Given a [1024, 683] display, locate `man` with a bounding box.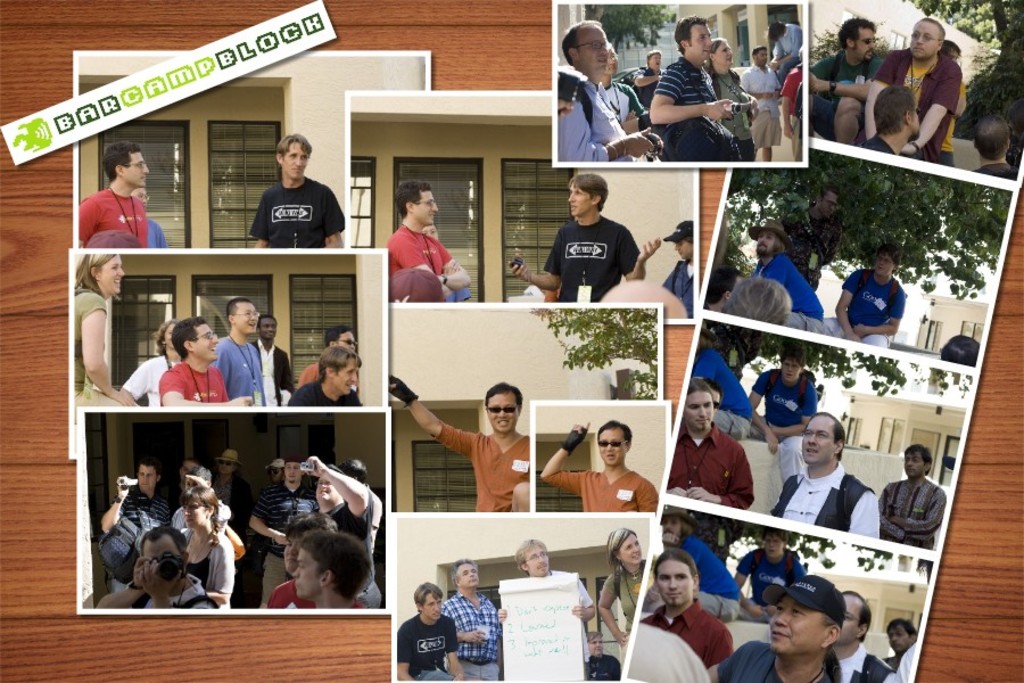
Located: left=770, top=411, right=882, bottom=541.
